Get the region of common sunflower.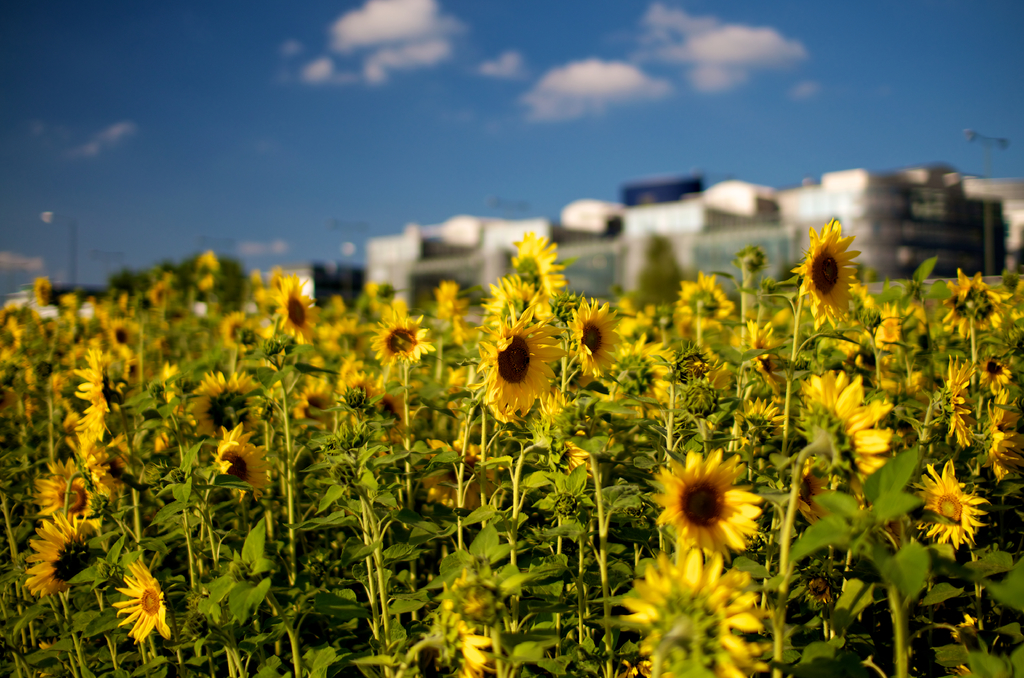
[x1=72, y1=336, x2=123, y2=462].
